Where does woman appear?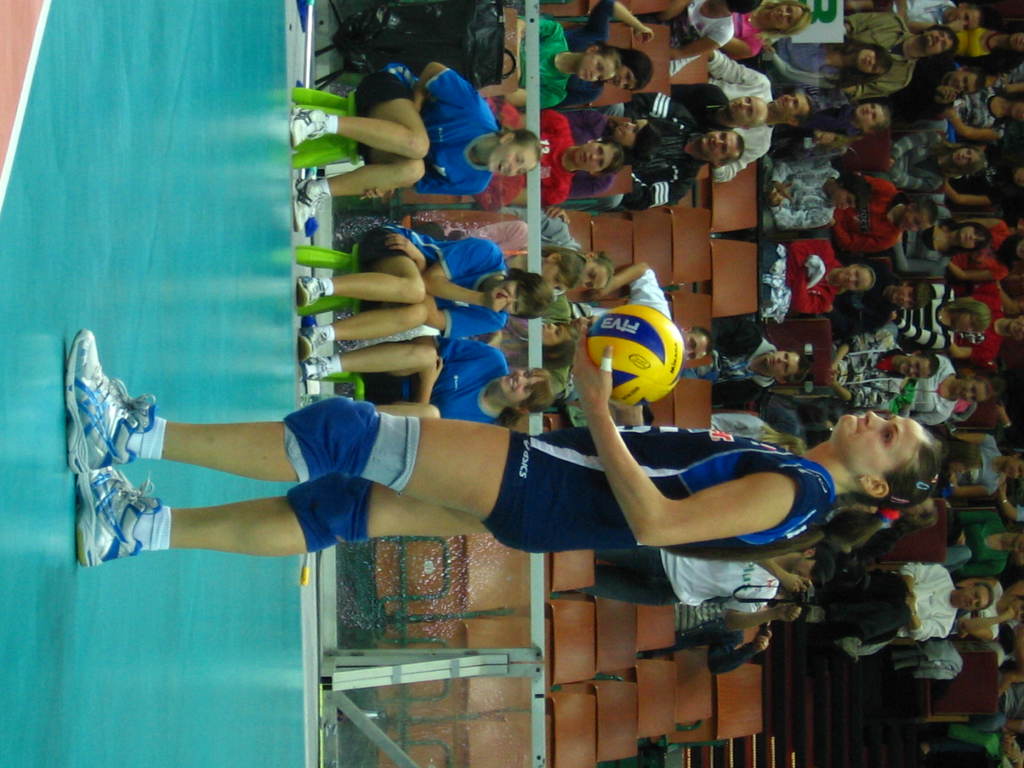
Appears at detection(947, 513, 1023, 578).
